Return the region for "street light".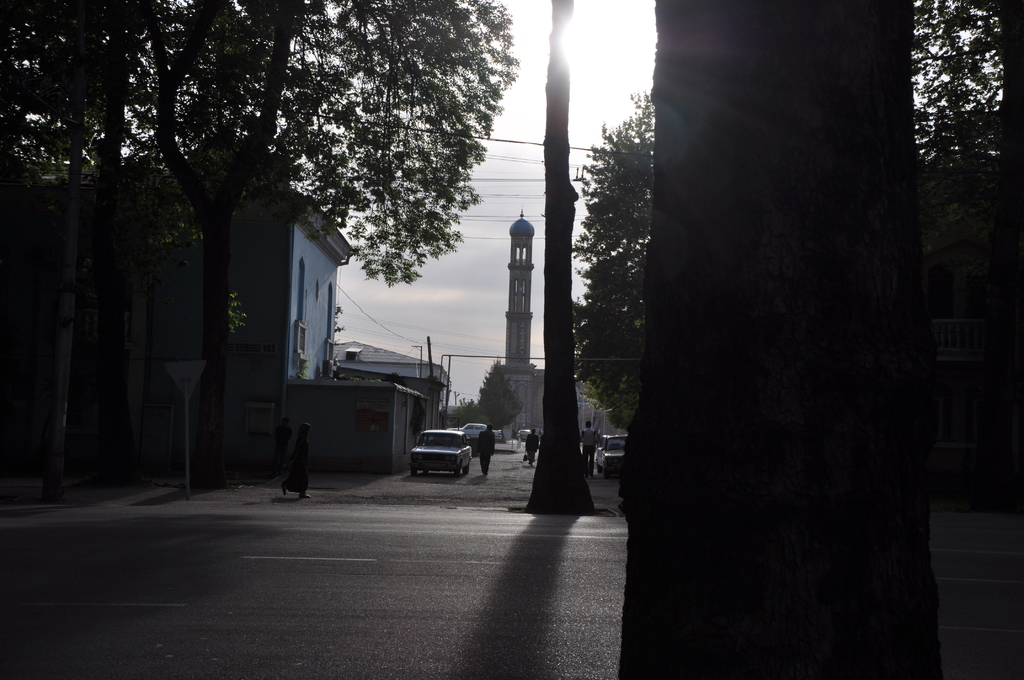
x1=408 y1=345 x2=425 y2=376.
